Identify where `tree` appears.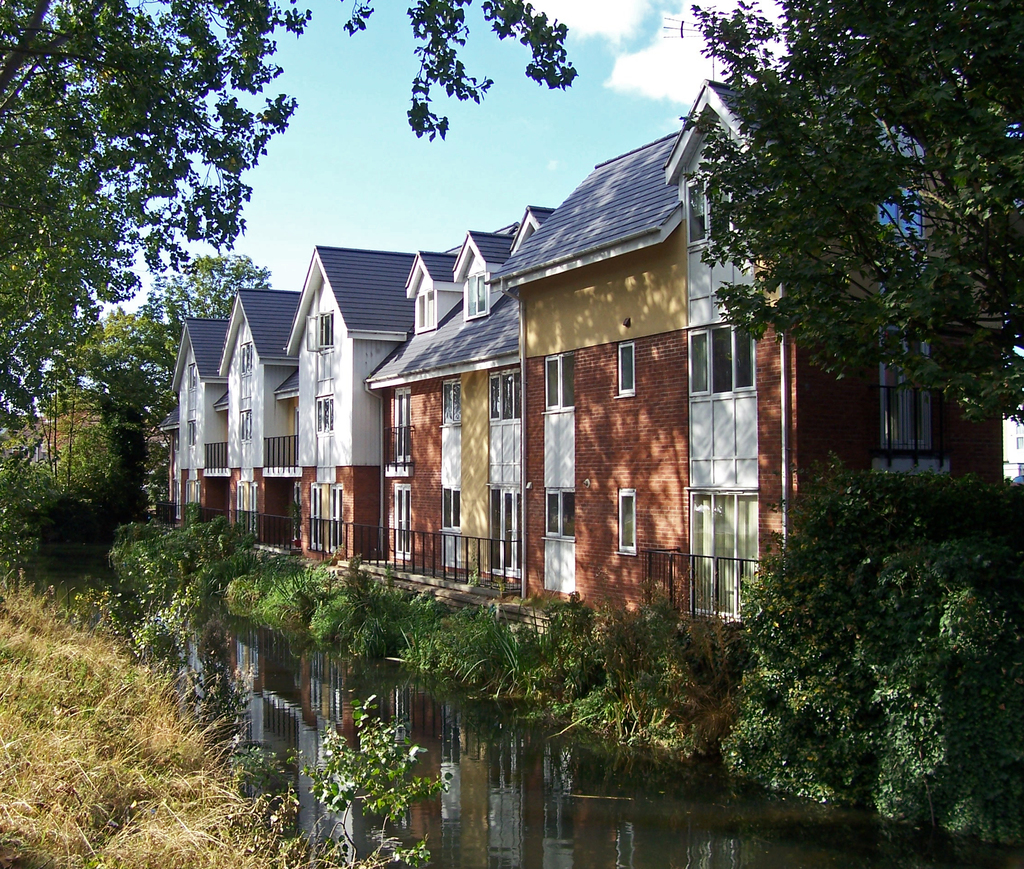
Appears at 0 0 575 478.
